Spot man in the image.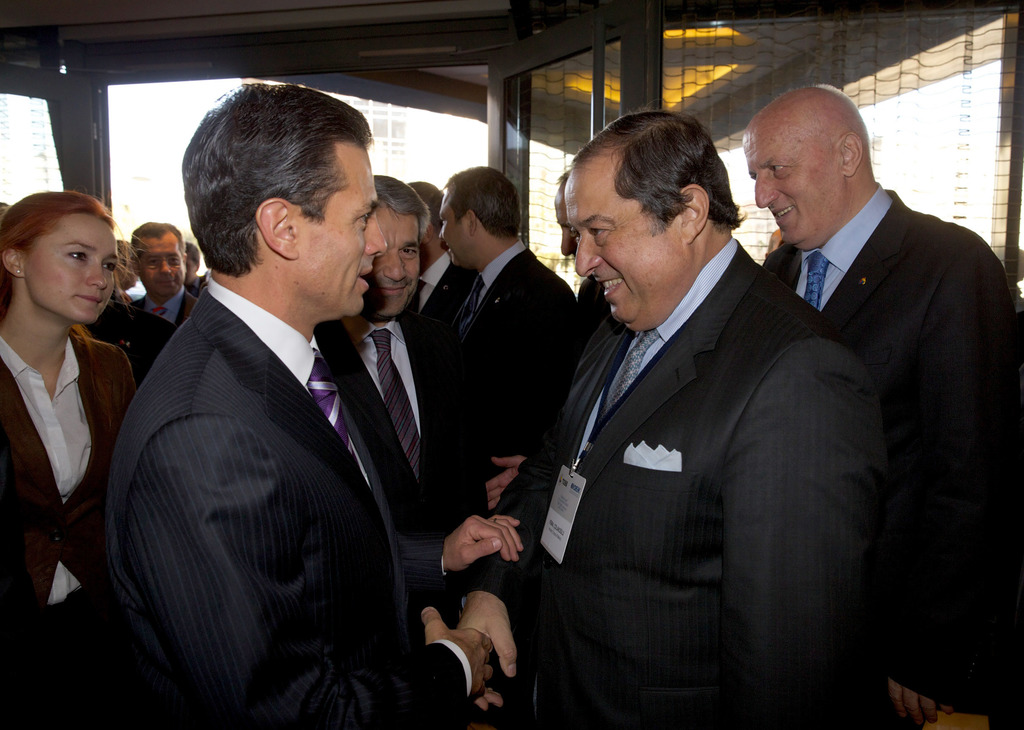
man found at locate(104, 85, 497, 729).
